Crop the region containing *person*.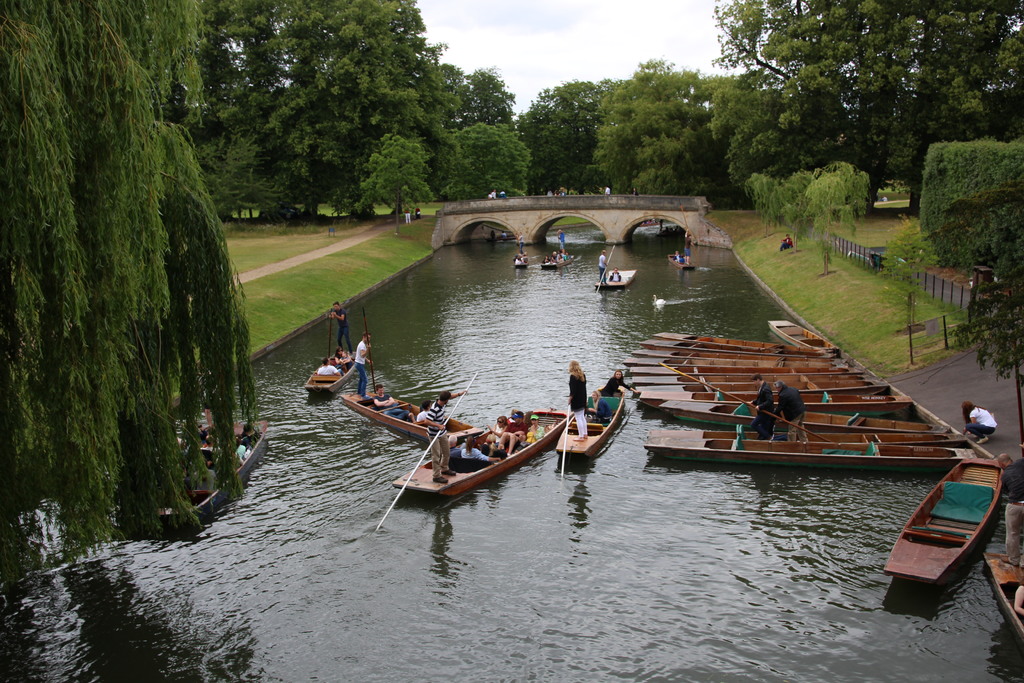
Crop region: crop(422, 388, 467, 484).
